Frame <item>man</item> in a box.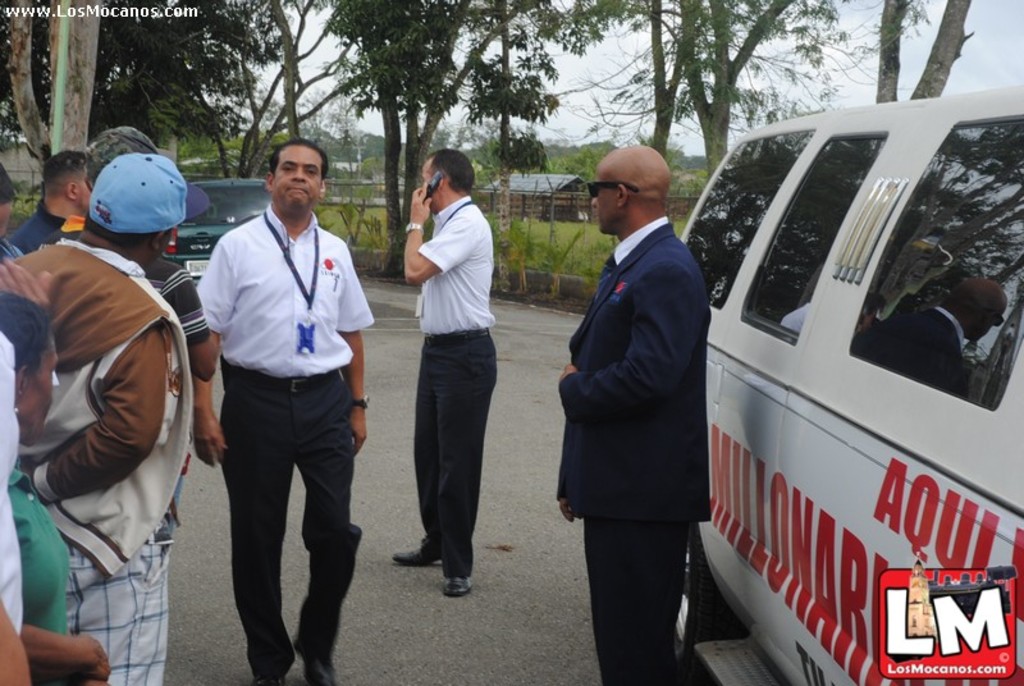
pyautogui.locateOnScreen(182, 148, 370, 660).
